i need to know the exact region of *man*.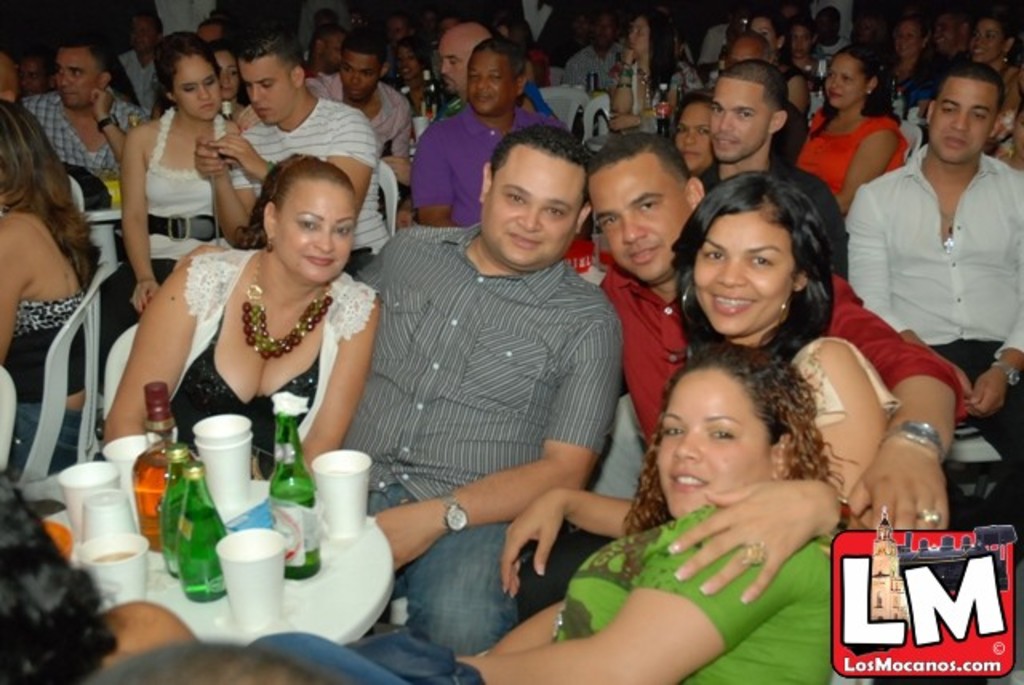
Region: BBox(835, 53, 1023, 520).
